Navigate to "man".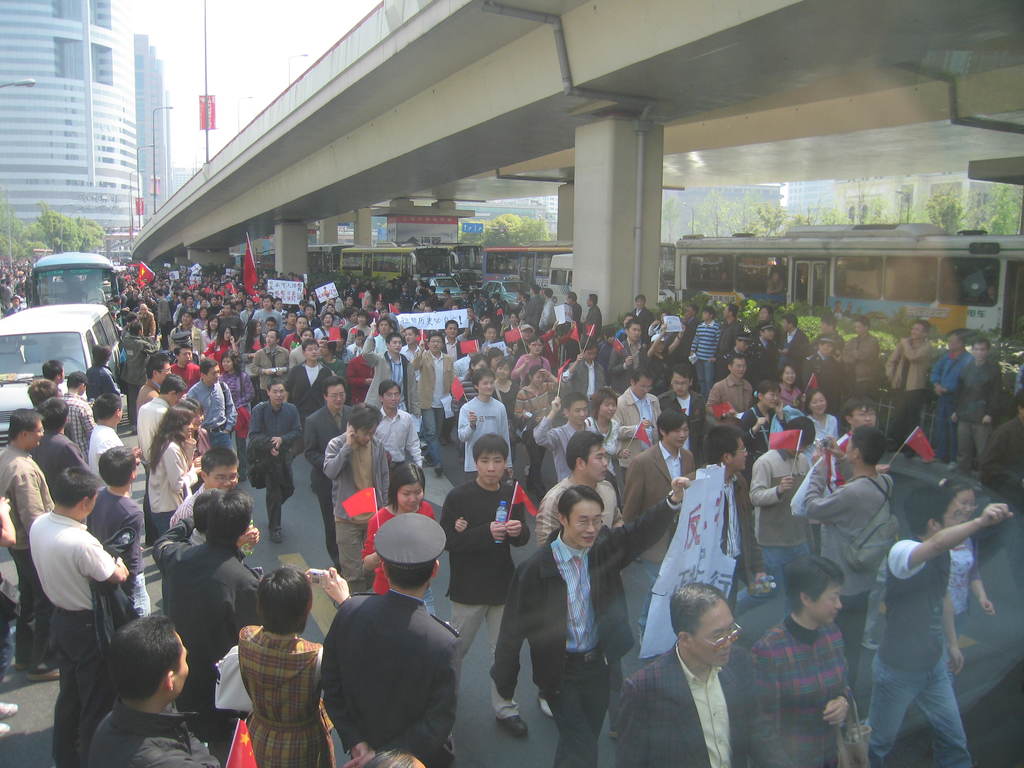
Navigation target: {"left": 533, "top": 284, "right": 557, "bottom": 341}.
